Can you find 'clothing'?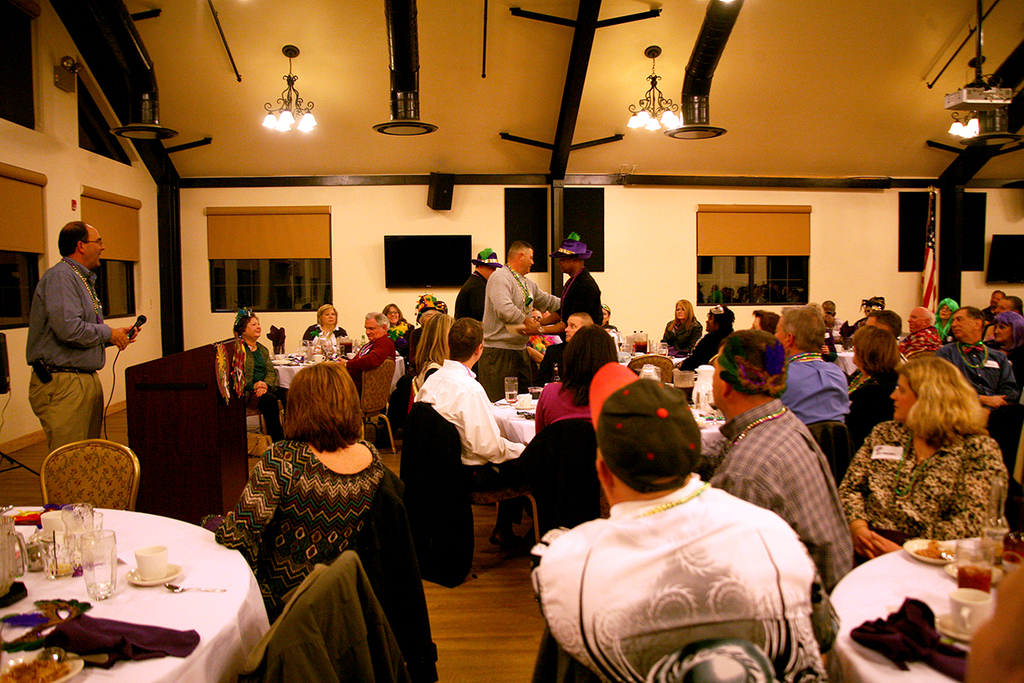
Yes, bounding box: [935, 339, 1015, 448].
